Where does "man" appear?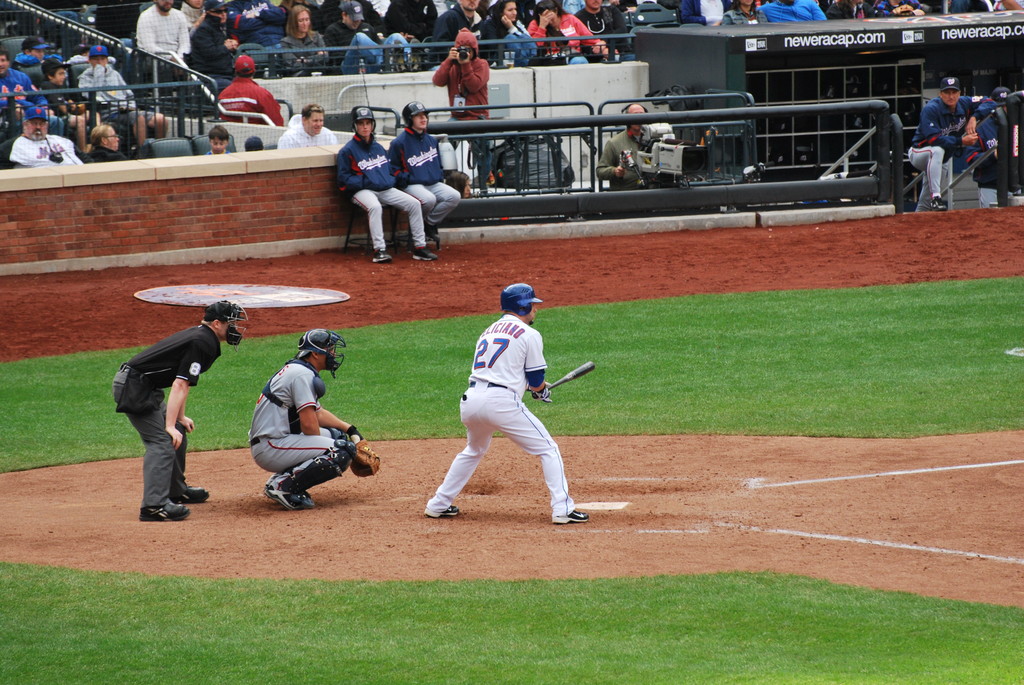
Appears at 385 100 461 239.
